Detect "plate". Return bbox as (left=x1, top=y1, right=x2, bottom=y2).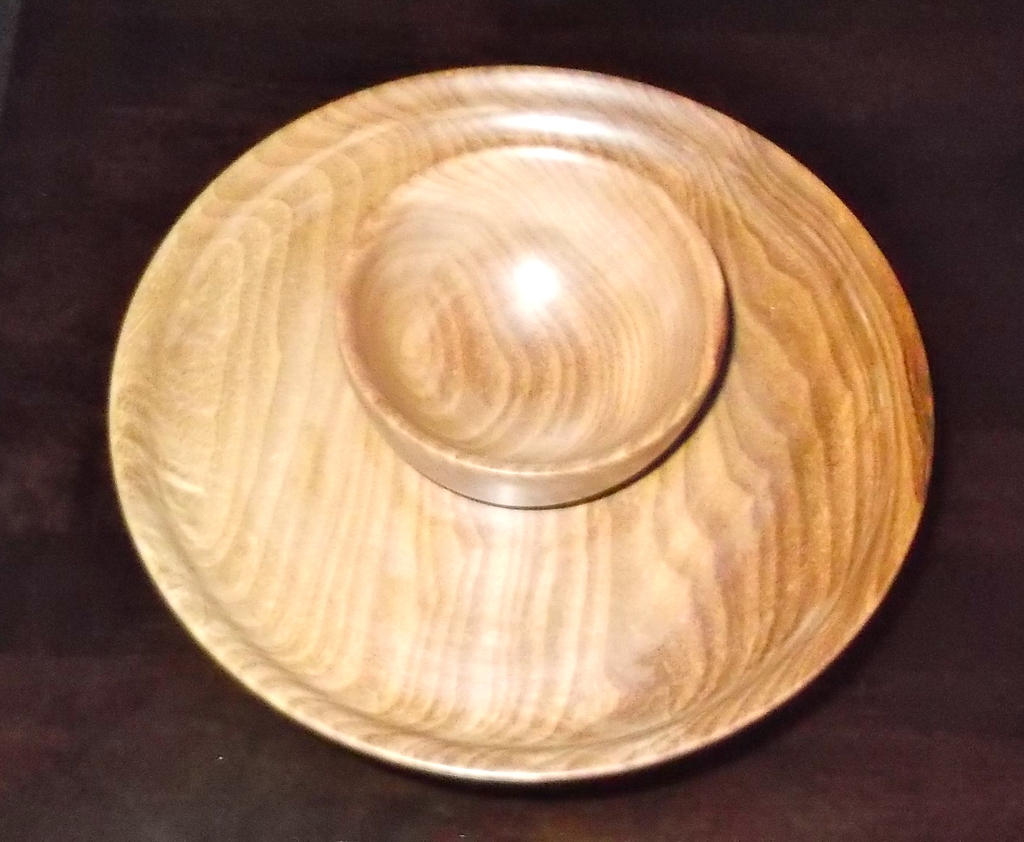
(left=109, top=20, right=878, bottom=805).
